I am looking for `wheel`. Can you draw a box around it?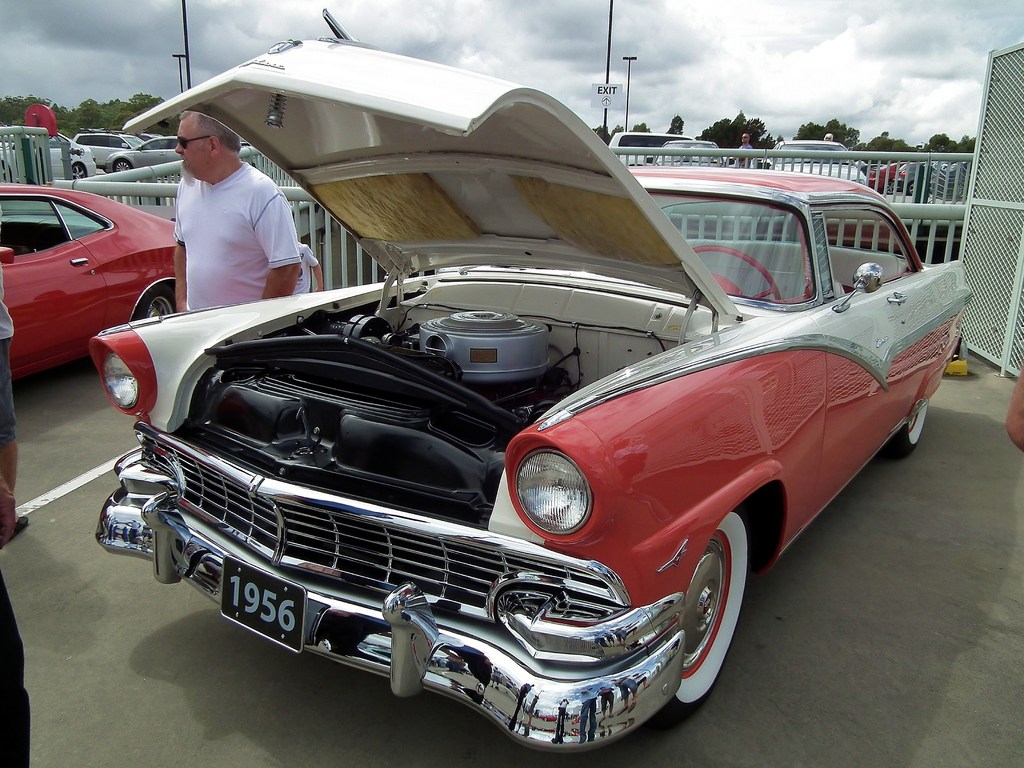
Sure, the bounding box is (x1=953, y1=182, x2=963, y2=196).
